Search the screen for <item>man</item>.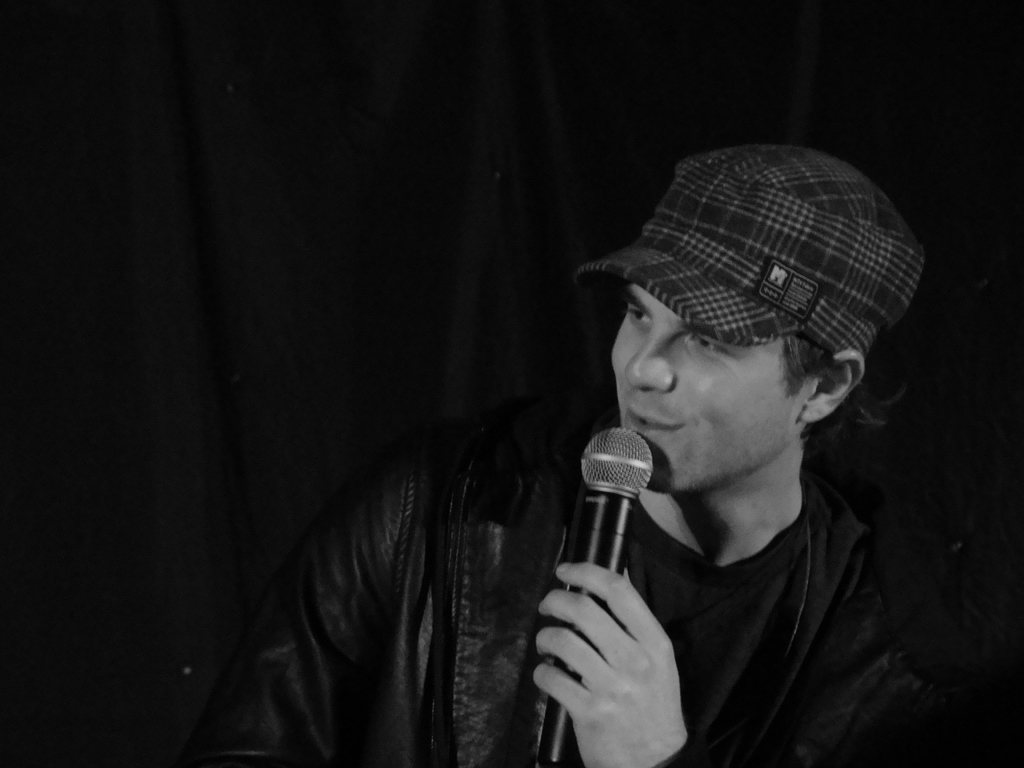
Found at bbox(77, 131, 1012, 767).
